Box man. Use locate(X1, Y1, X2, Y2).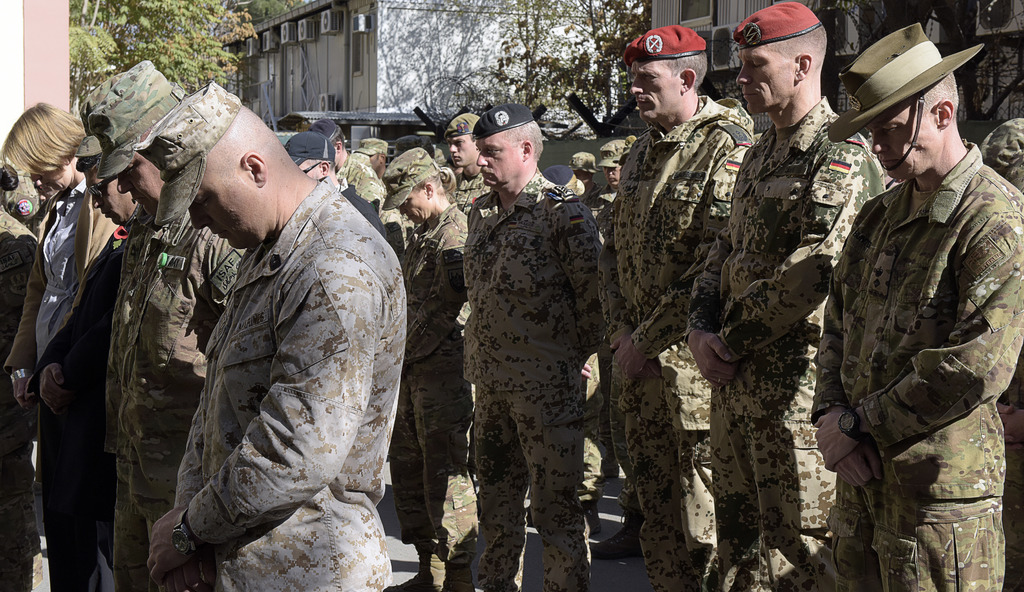
locate(566, 151, 598, 220).
